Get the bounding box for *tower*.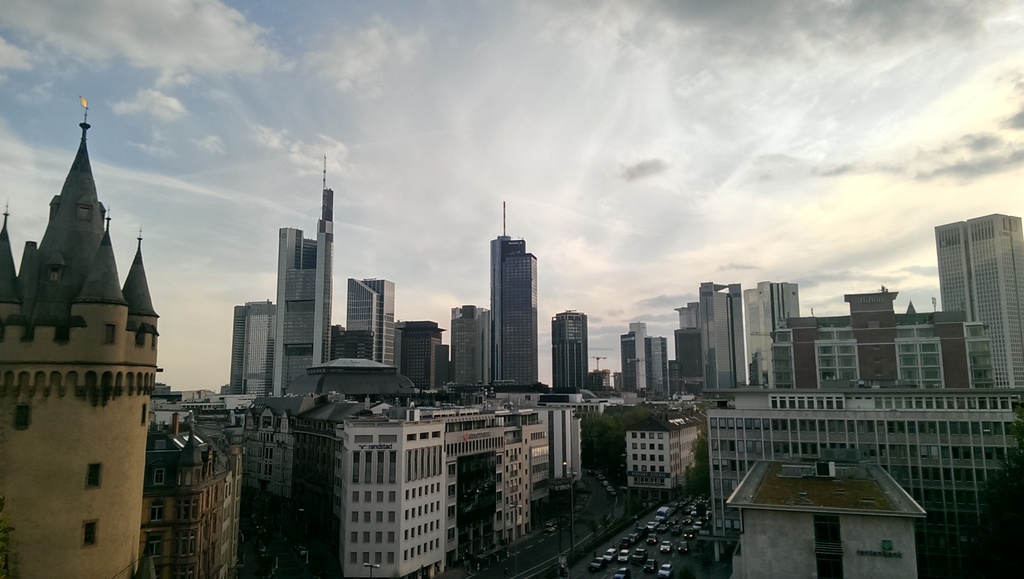
273, 159, 332, 398.
